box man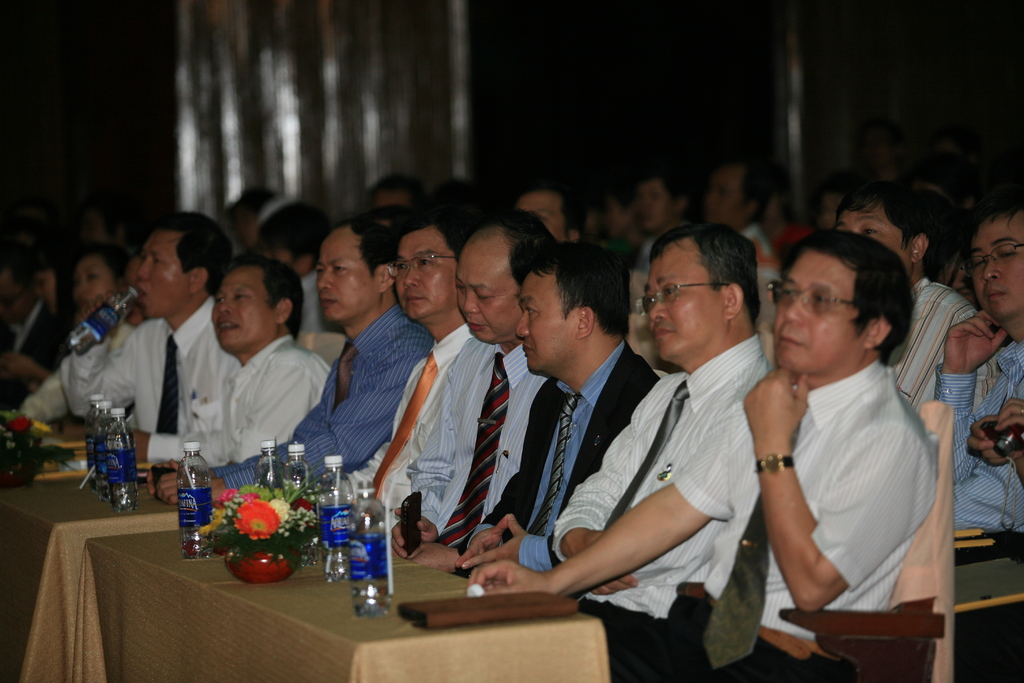
box=[0, 253, 69, 407]
